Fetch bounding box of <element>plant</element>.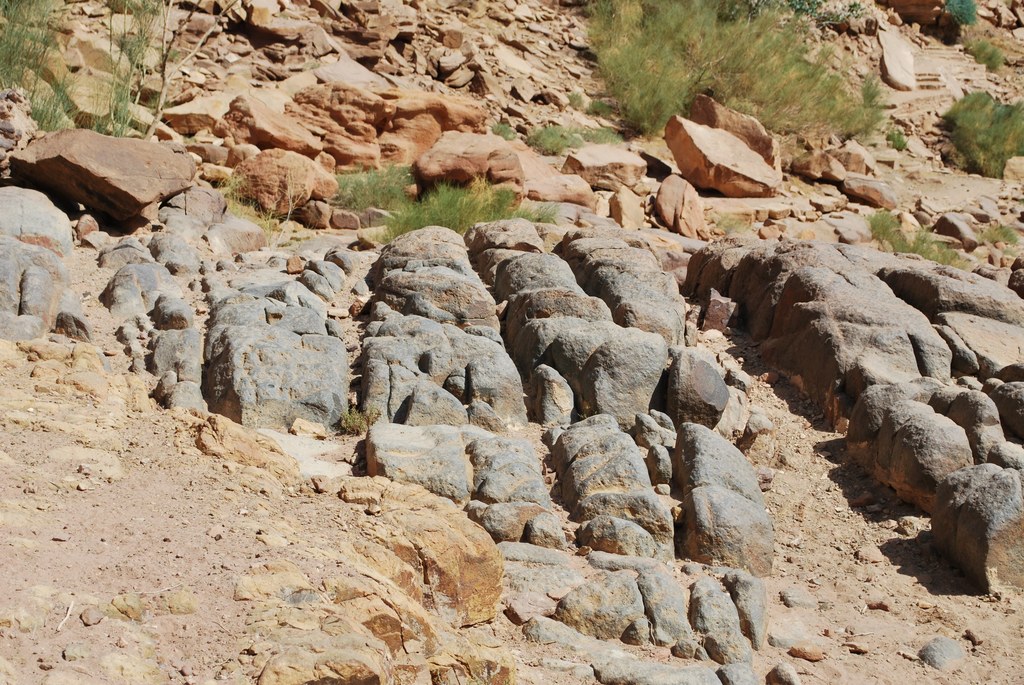
Bbox: BBox(943, 248, 972, 273).
